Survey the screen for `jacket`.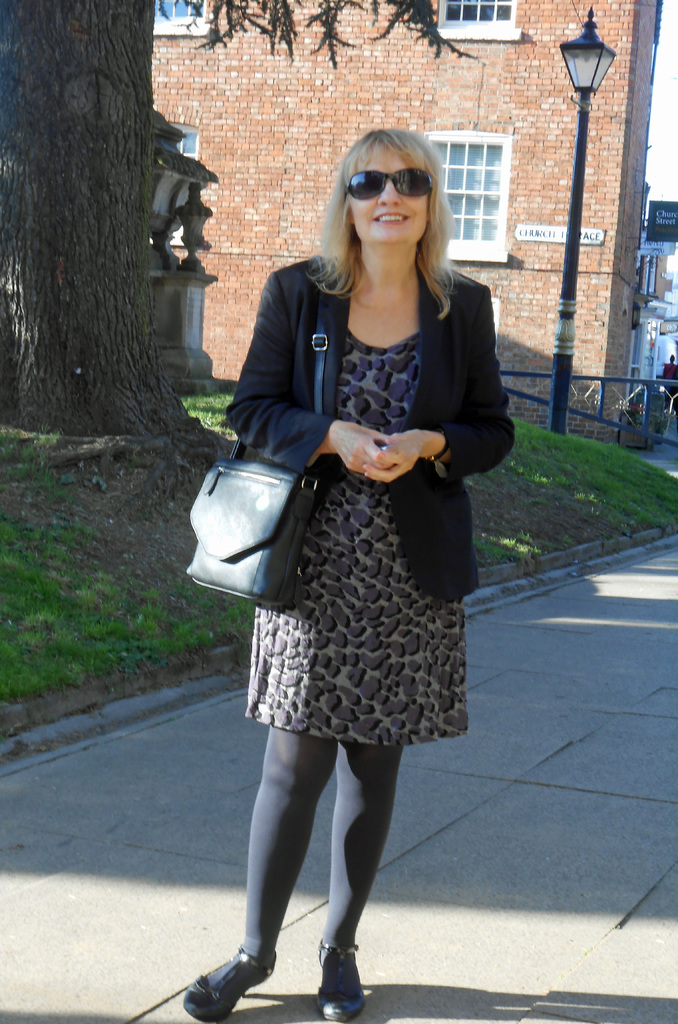
Survey found: crop(226, 259, 522, 604).
